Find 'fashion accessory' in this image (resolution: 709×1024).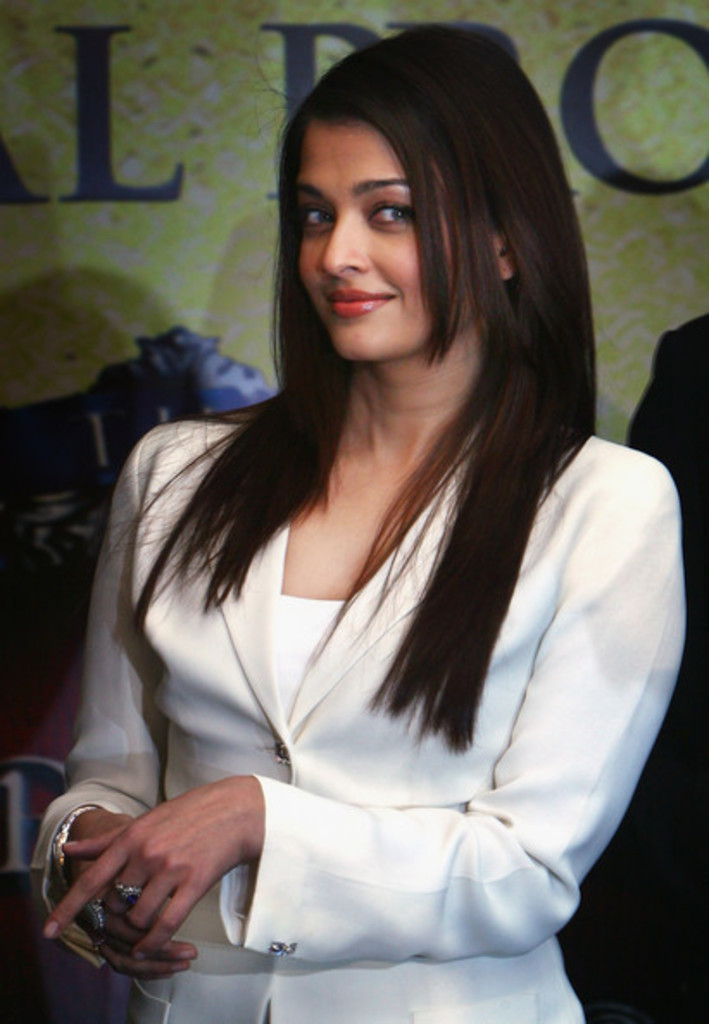
[x1=88, y1=896, x2=117, y2=927].
